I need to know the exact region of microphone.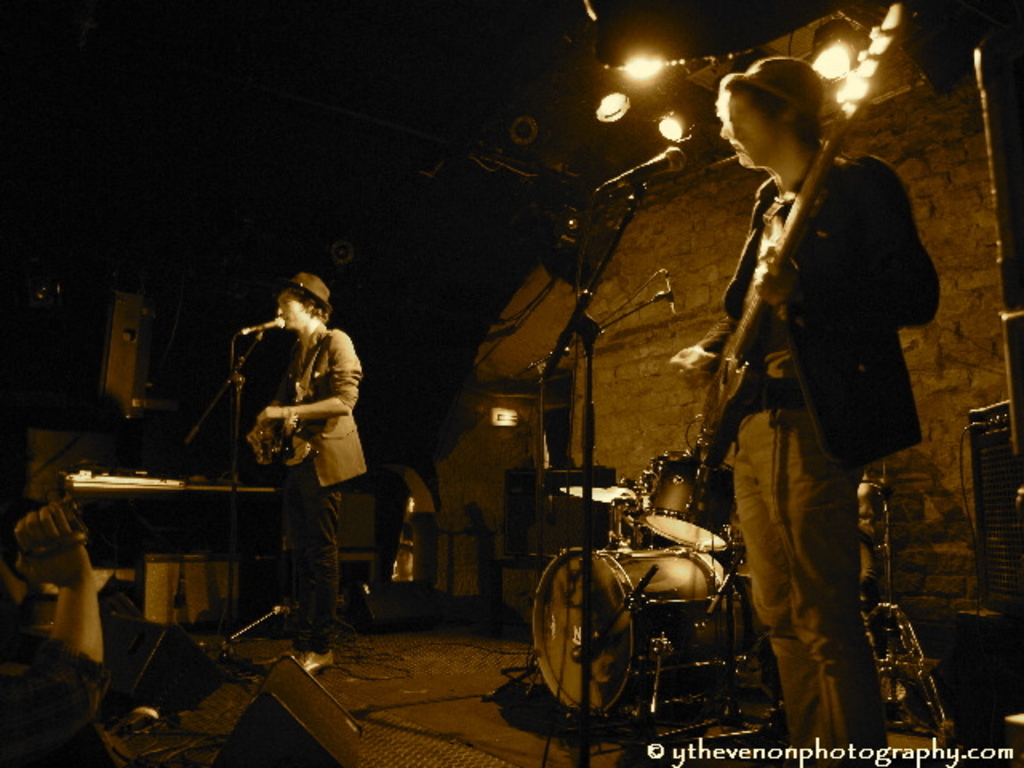
Region: [left=250, top=314, right=293, bottom=334].
